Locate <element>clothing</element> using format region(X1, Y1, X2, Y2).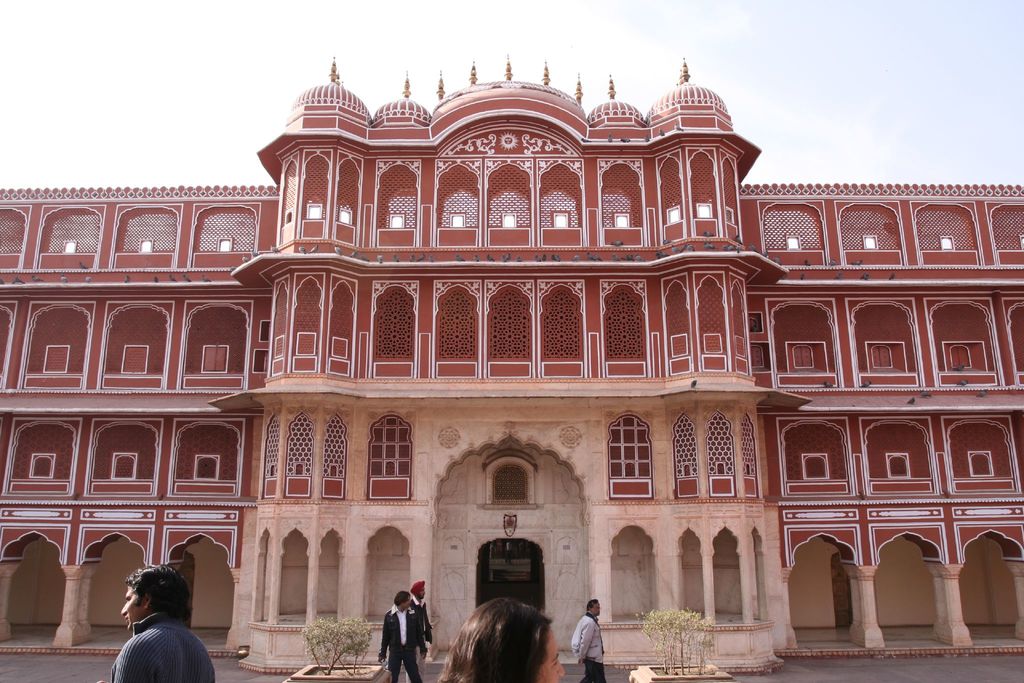
region(110, 612, 219, 682).
